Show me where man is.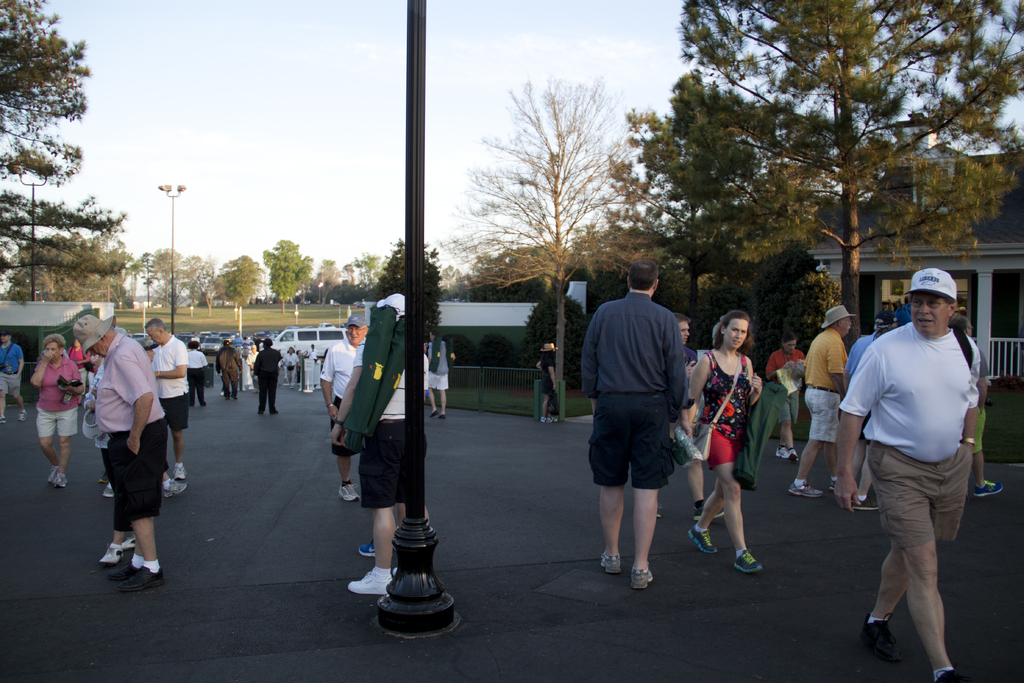
man is at BBox(852, 263, 991, 682).
